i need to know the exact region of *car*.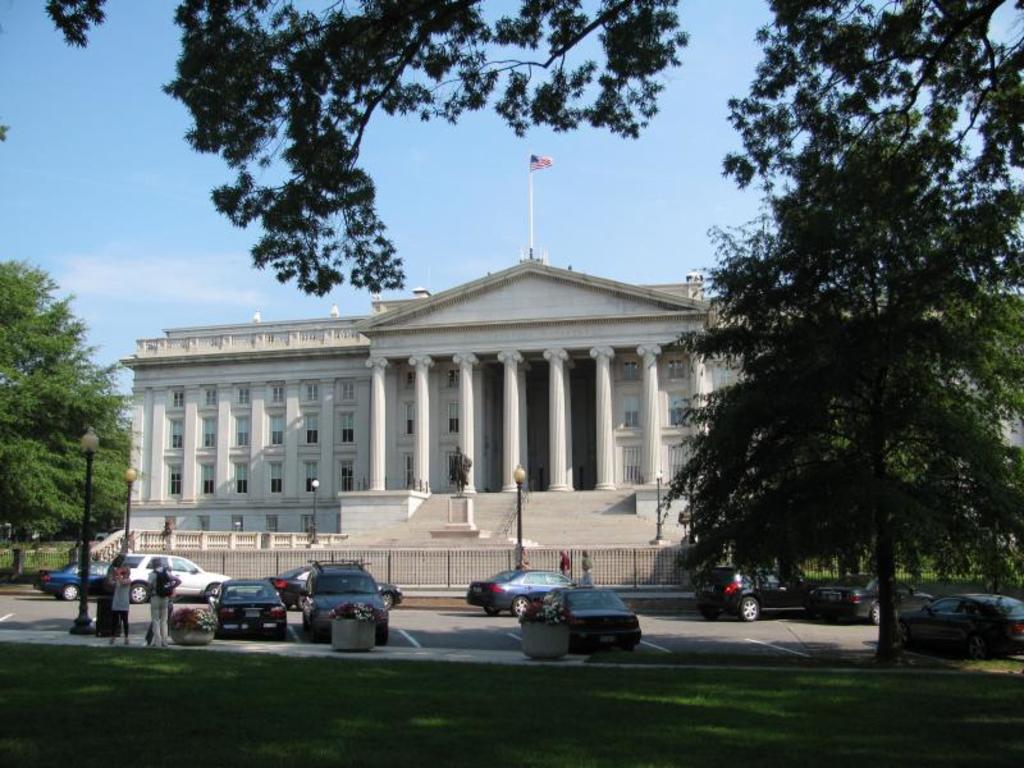
Region: (left=294, top=561, right=393, bottom=643).
